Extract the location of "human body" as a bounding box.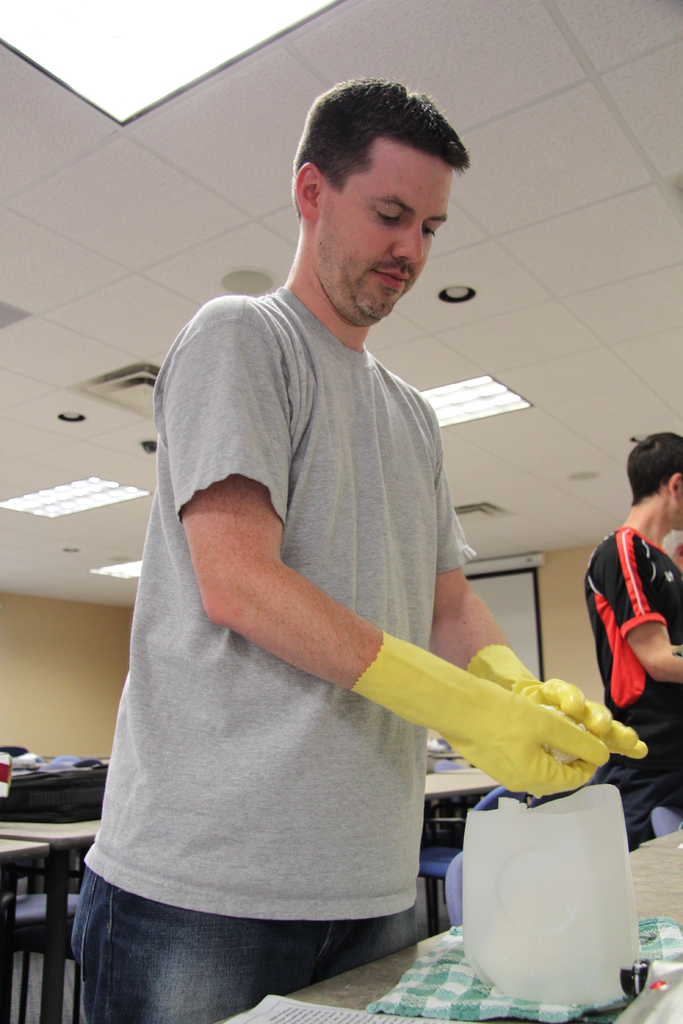
bbox(585, 498, 682, 824).
